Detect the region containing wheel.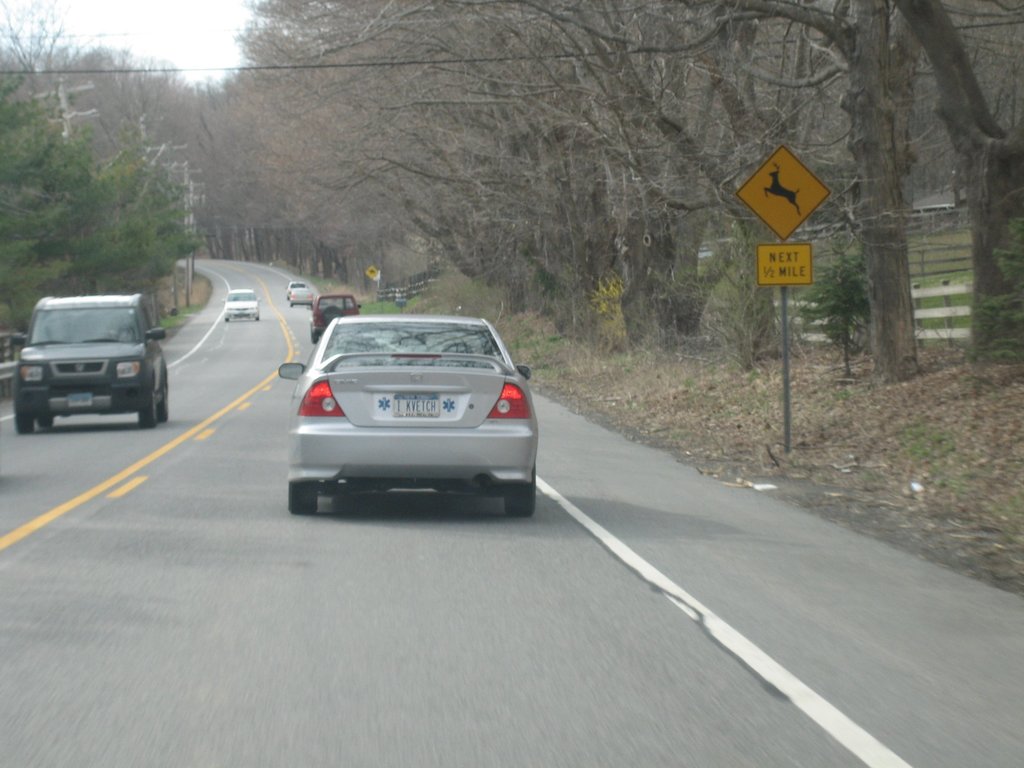
bbox=(15, 413, 30, 433).
